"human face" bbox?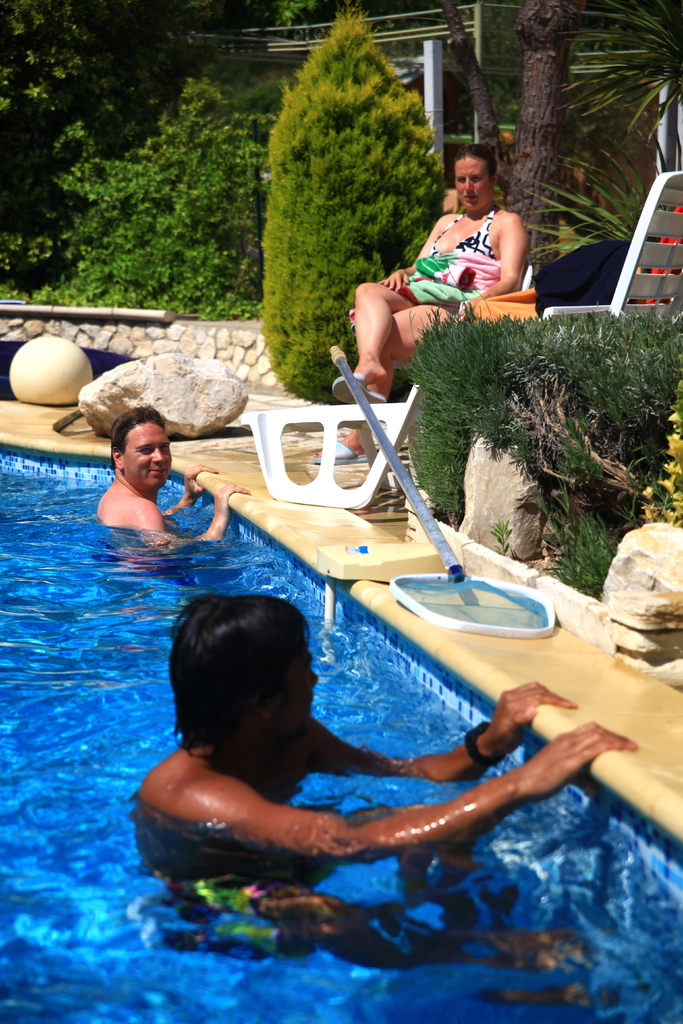
124/420/170/490
